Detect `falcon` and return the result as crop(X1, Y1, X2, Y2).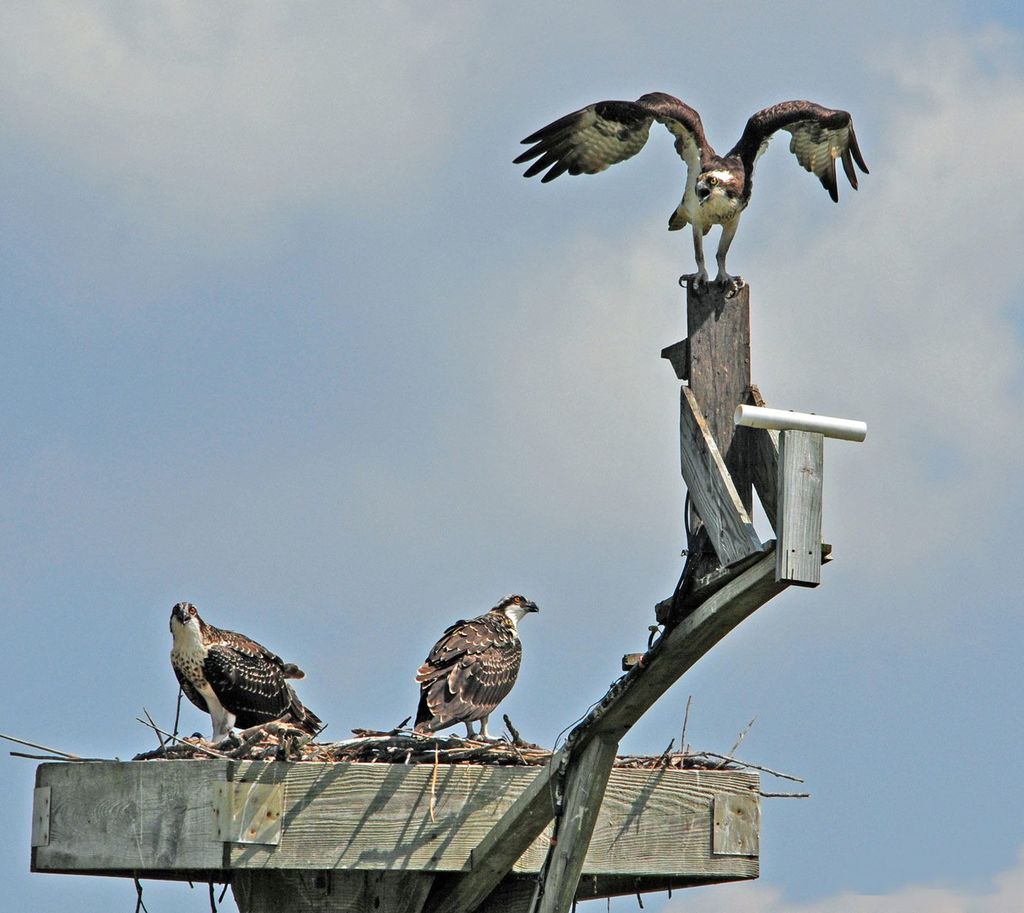
crop(173, 601, 331, 745).
